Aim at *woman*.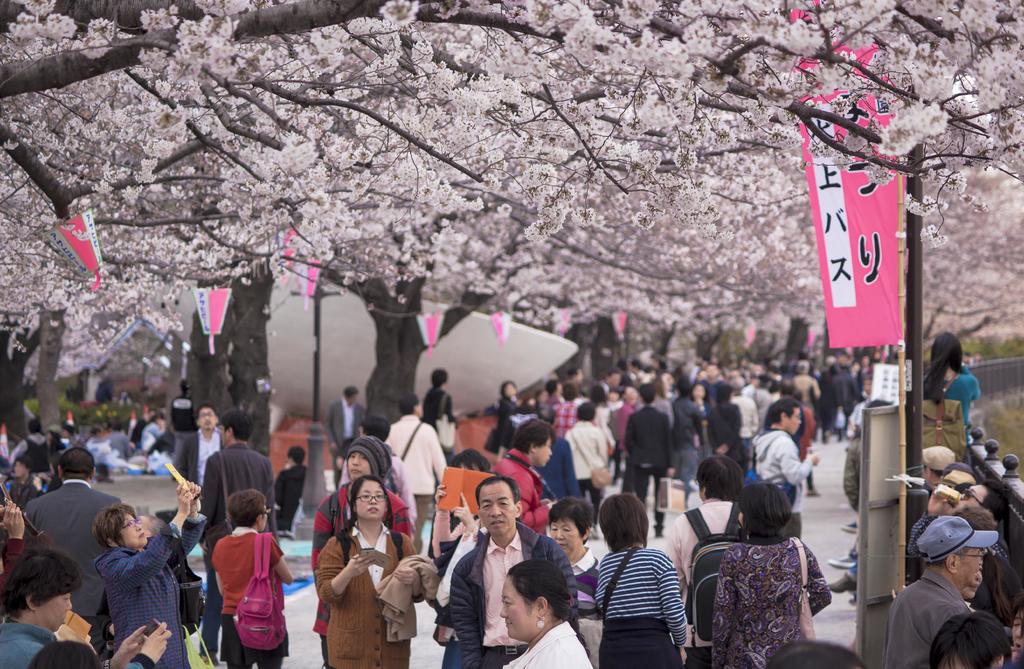
Aimed at region(211, 492, 295, 668).
